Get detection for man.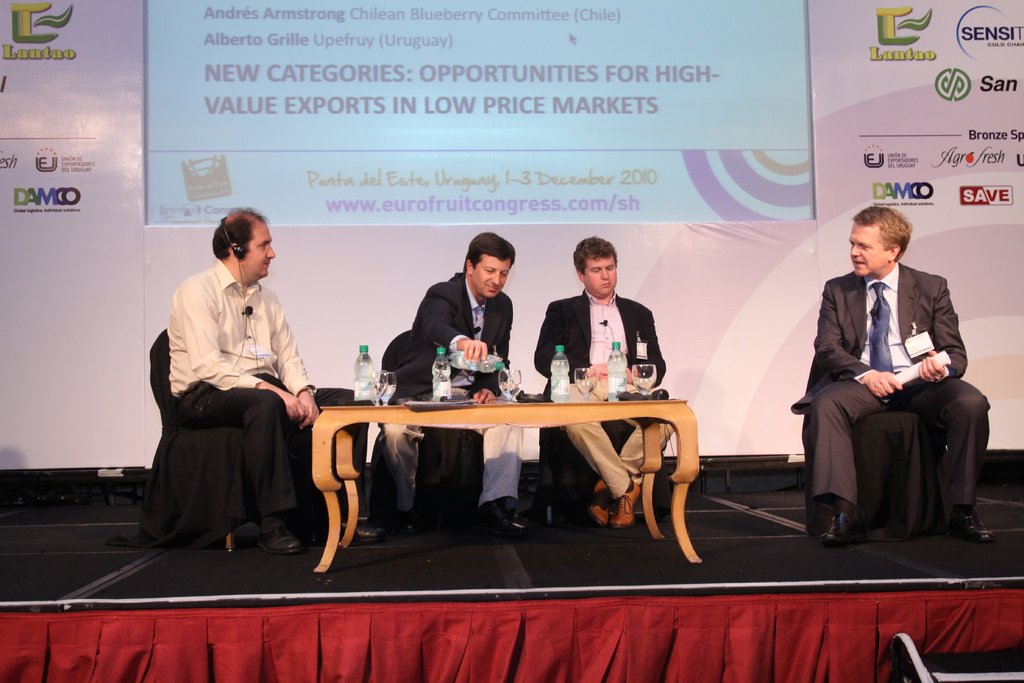
Detection: 794:200:983:570.
